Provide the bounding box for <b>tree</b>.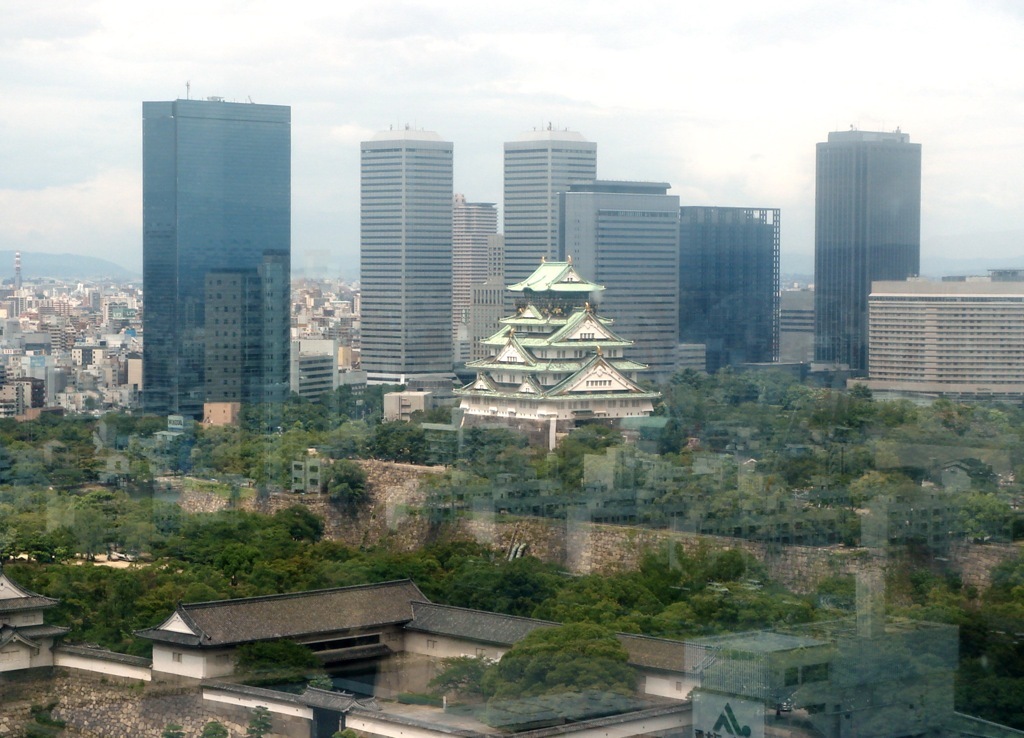
{"x1": 133, "y1": 491, "x2": 243, "y2": 614}.
